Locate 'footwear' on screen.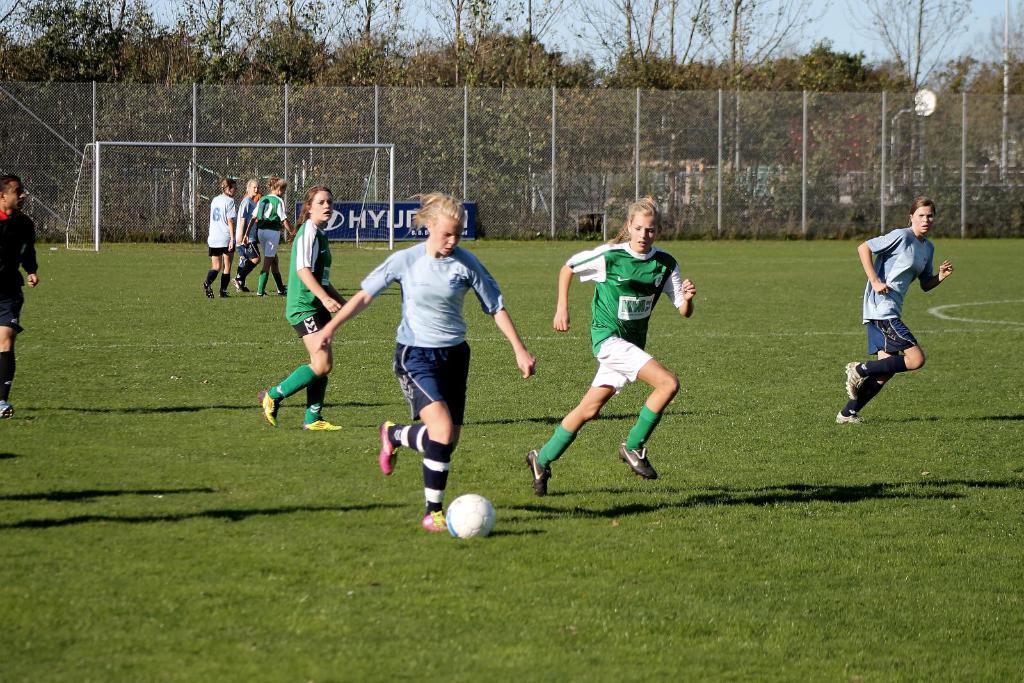
On screen at left=381, top=421, right=399, bottom=476.
